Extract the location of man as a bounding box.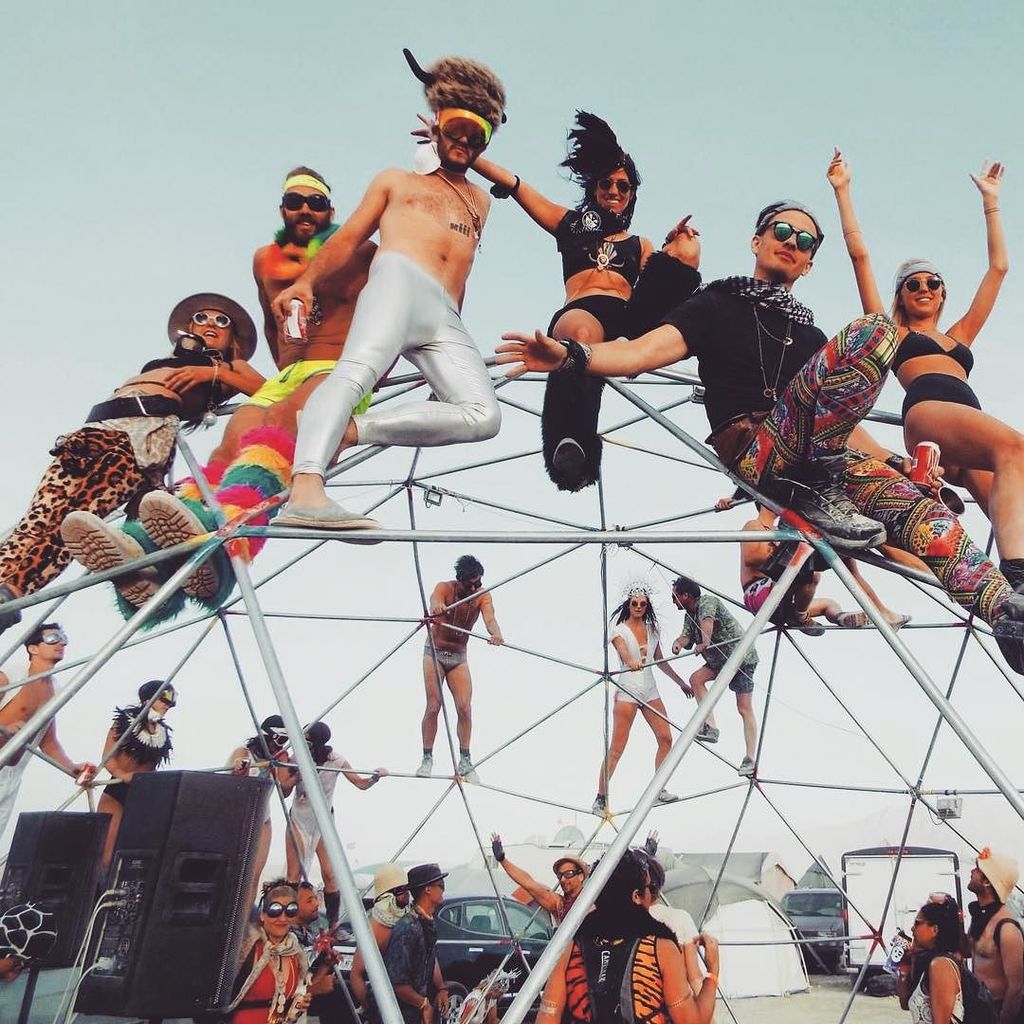
(54,165,400,637).
